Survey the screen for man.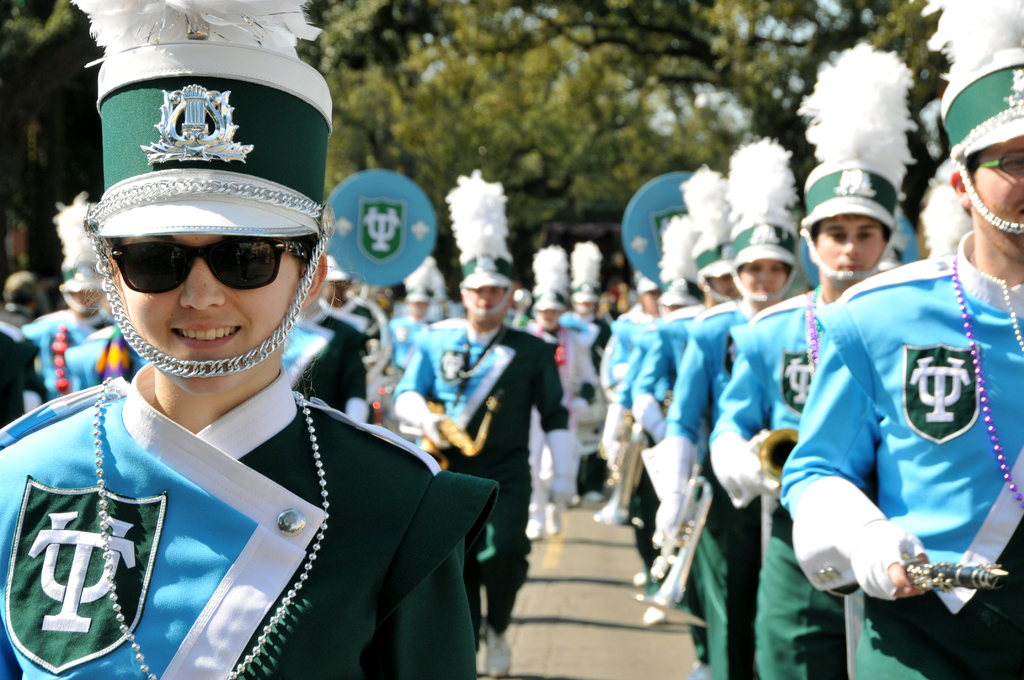
Survey found: 389 284 435 386.
